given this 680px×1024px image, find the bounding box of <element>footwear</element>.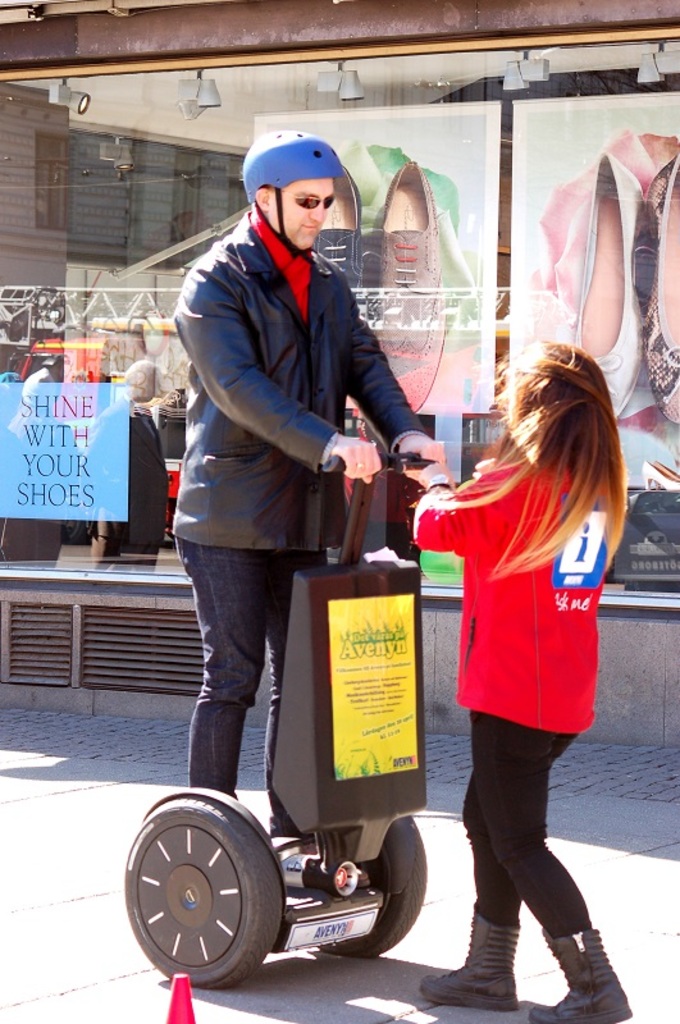
(639, 454, 679, 490).
